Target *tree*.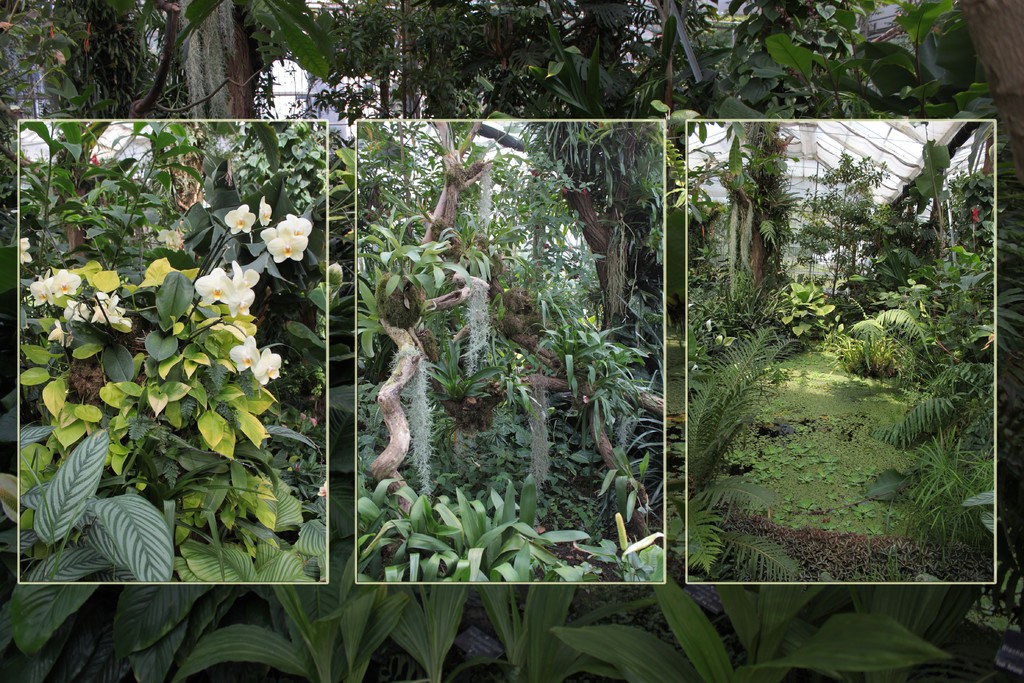
Target region: x1=42 y1=119 x2=222 y2=407.
